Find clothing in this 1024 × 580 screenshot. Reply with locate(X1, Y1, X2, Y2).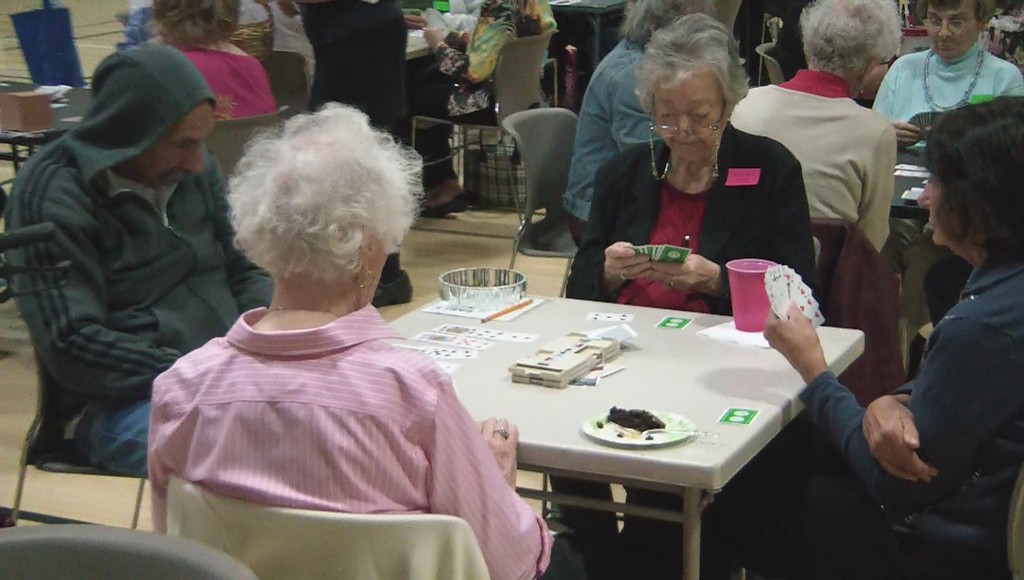
locate(566, 36, 657, 220).
